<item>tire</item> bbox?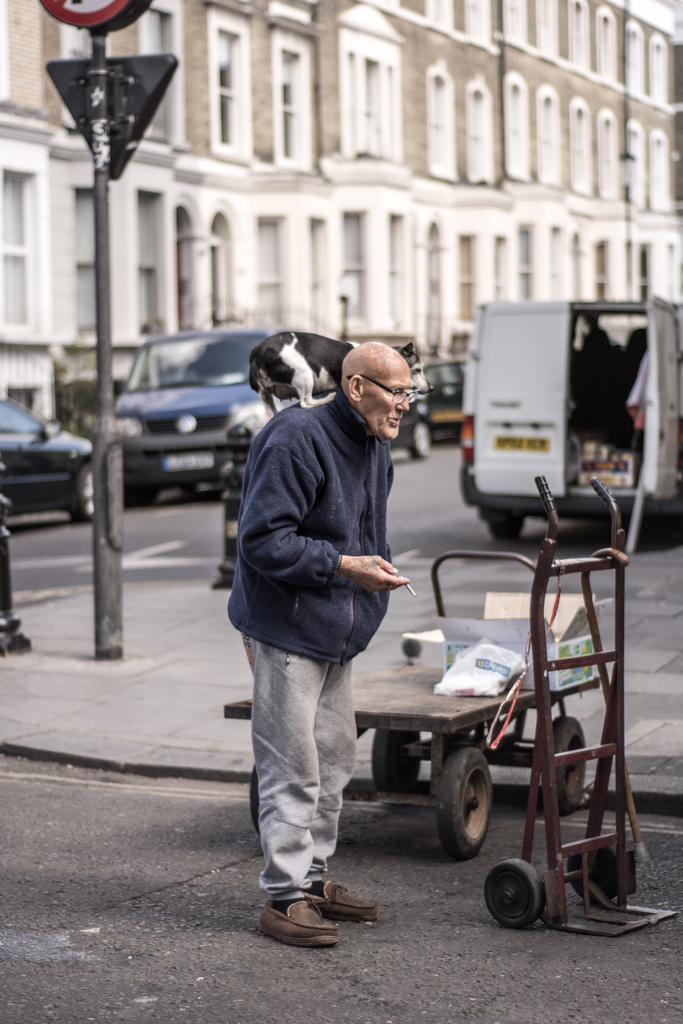
select_region(569, 848, 629, 902)
